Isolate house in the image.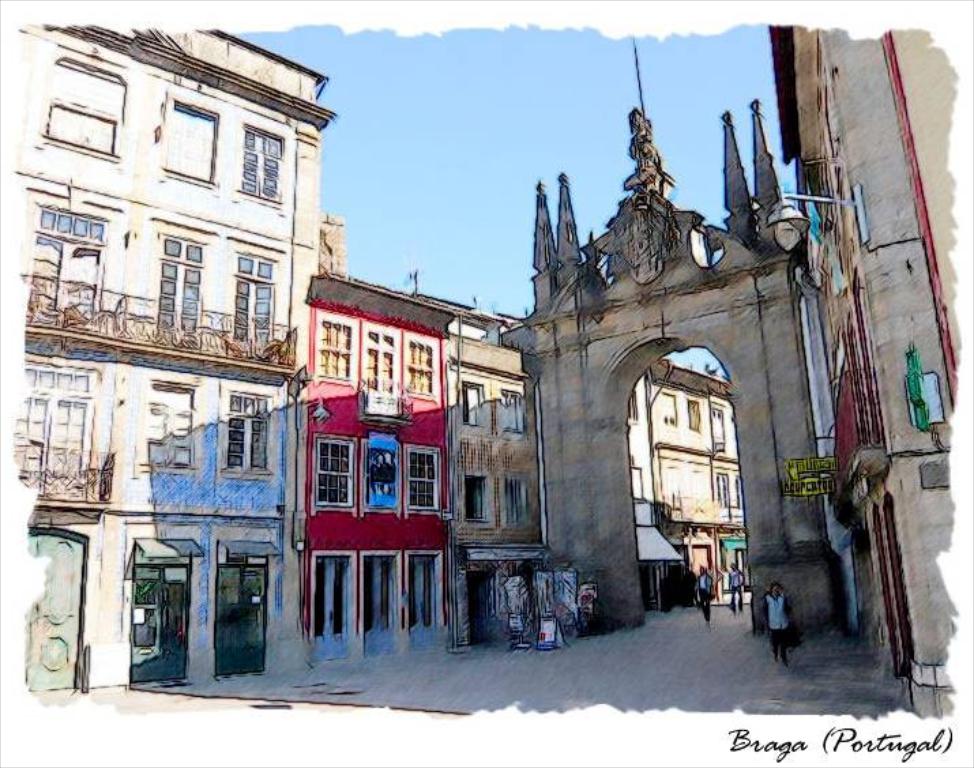
Isolated region: [0,29,313,678].
